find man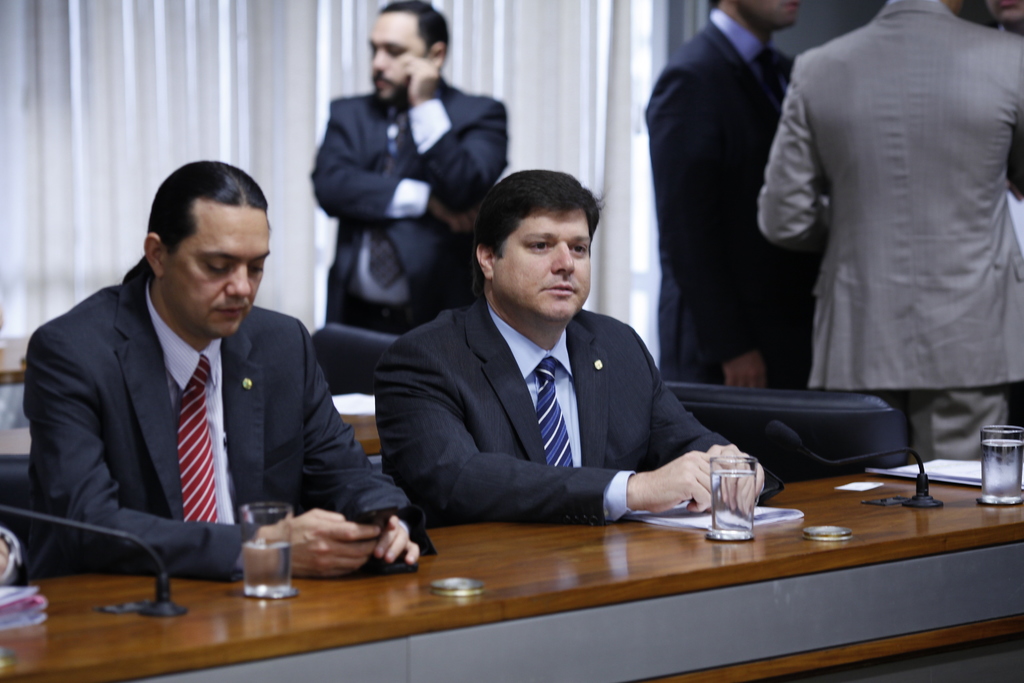
[646, 0, 829, 388]
